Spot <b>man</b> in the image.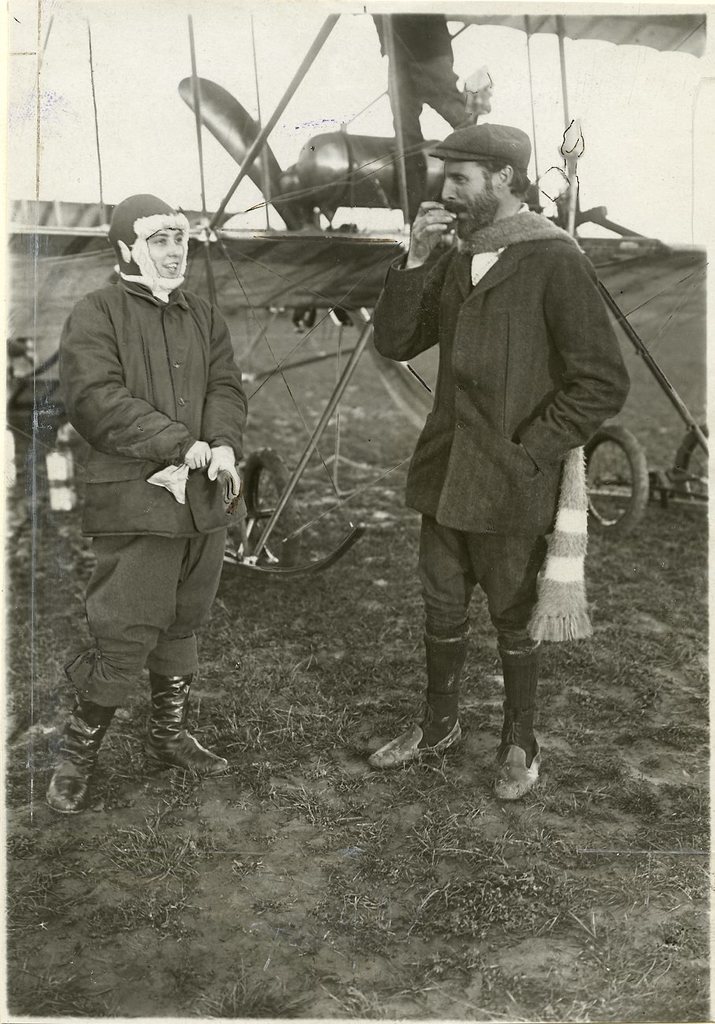
<b>man</b> found at BBox(379, 106, 639, 786).
